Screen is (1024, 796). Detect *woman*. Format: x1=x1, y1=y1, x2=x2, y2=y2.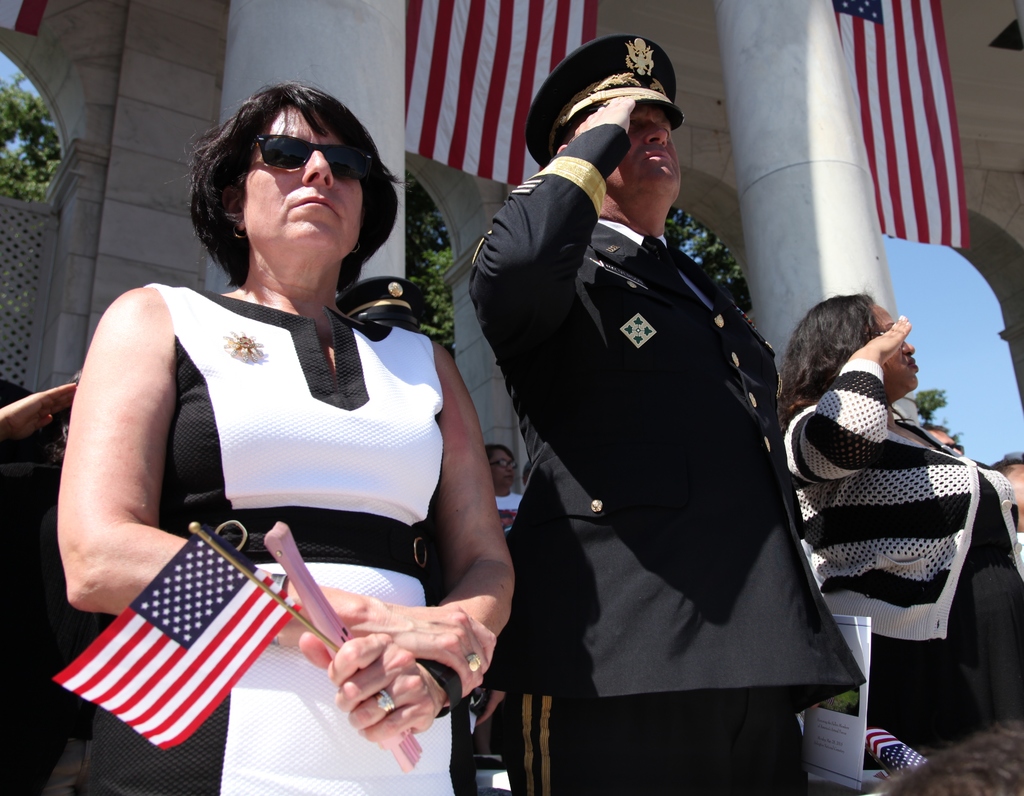
x1=476, y1=441, x2=524, y2=535.
